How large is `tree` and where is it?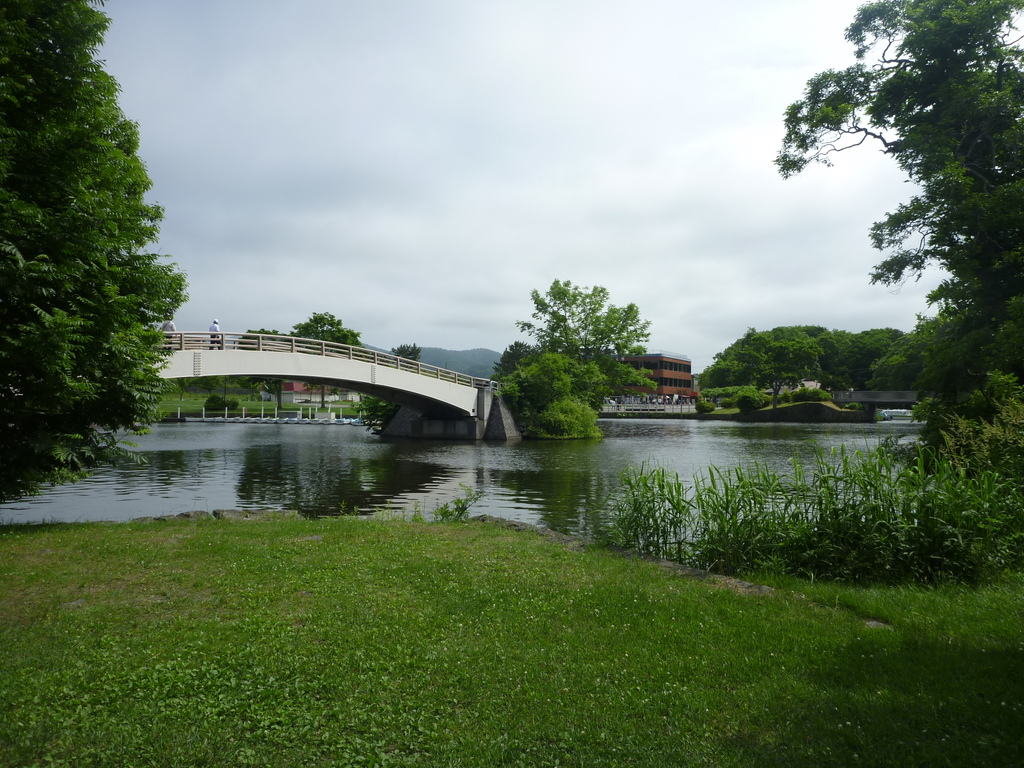
Bounding box: [left=363, top=343, right=419, bottom=428].
